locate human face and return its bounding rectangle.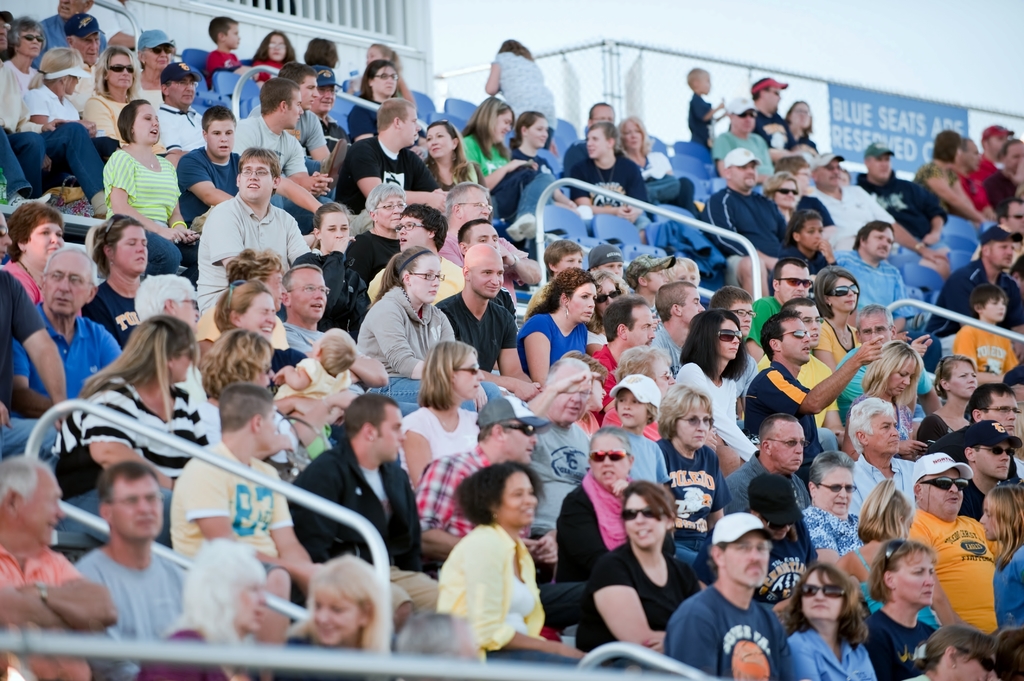
detection(266, 30, 292, 61).
